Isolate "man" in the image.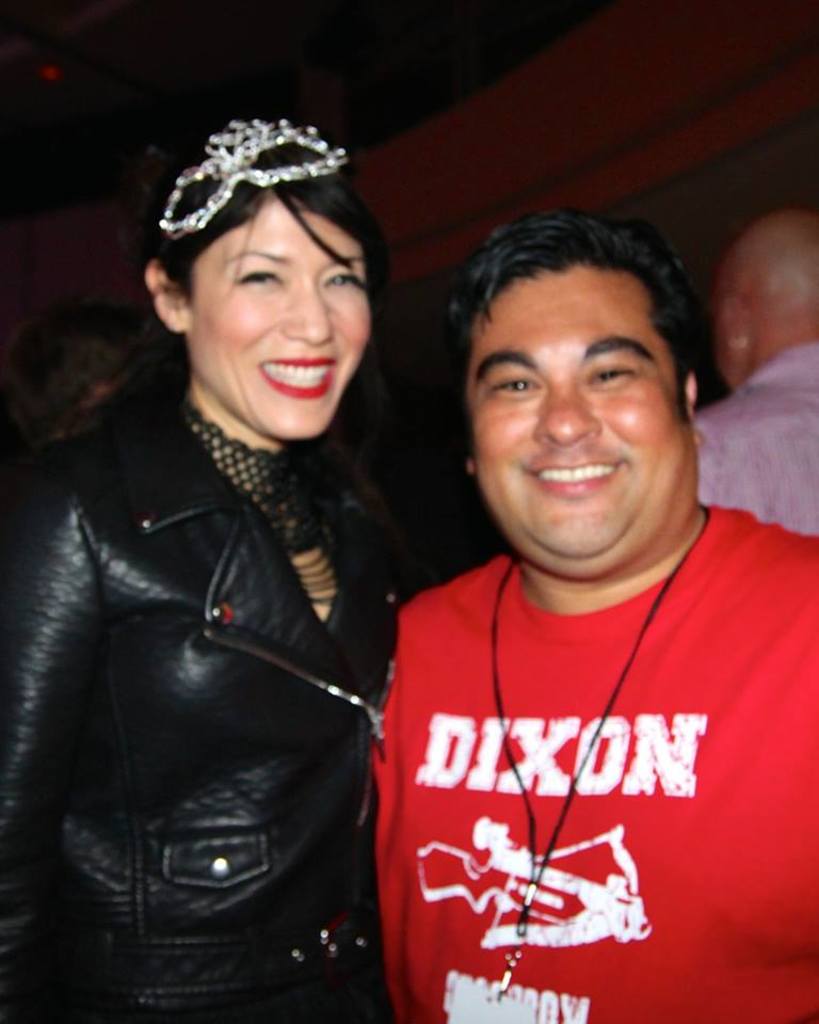
Isolated region: region(690, 204, 818, 532).
